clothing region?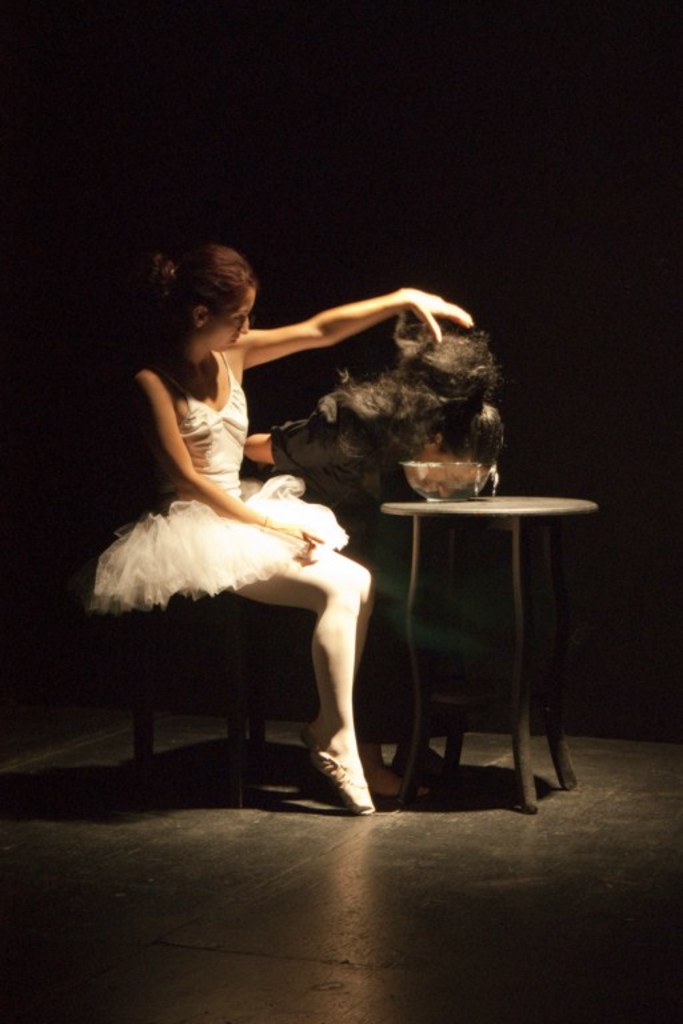
<bbox>108, 321, 363, 684</bbox>
